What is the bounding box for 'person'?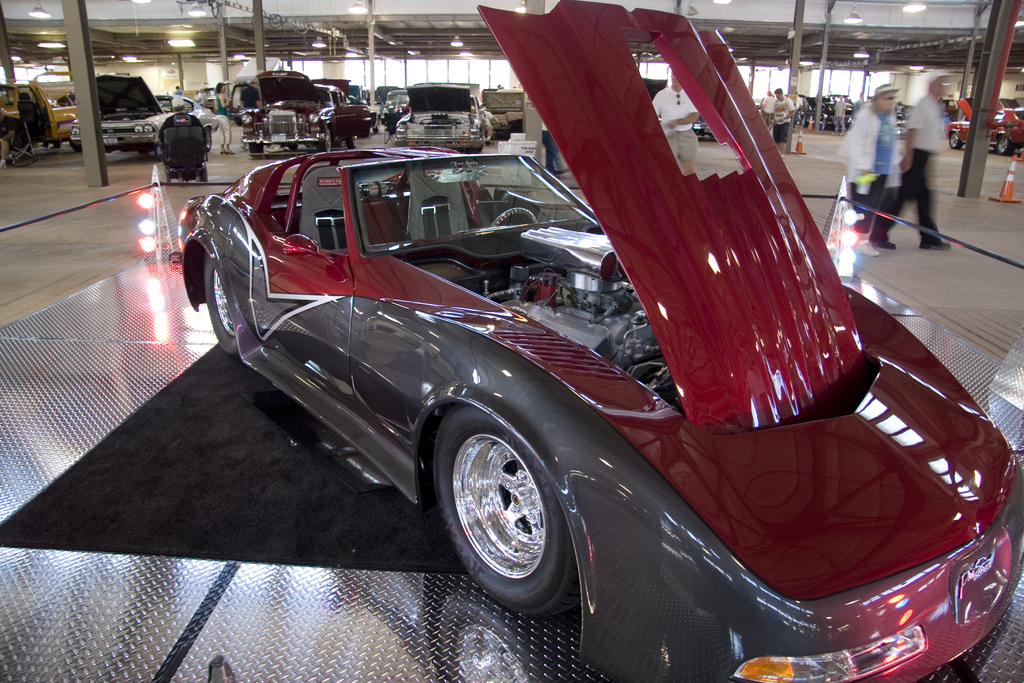
[left=652, top=63, right=701, bottom=171].
